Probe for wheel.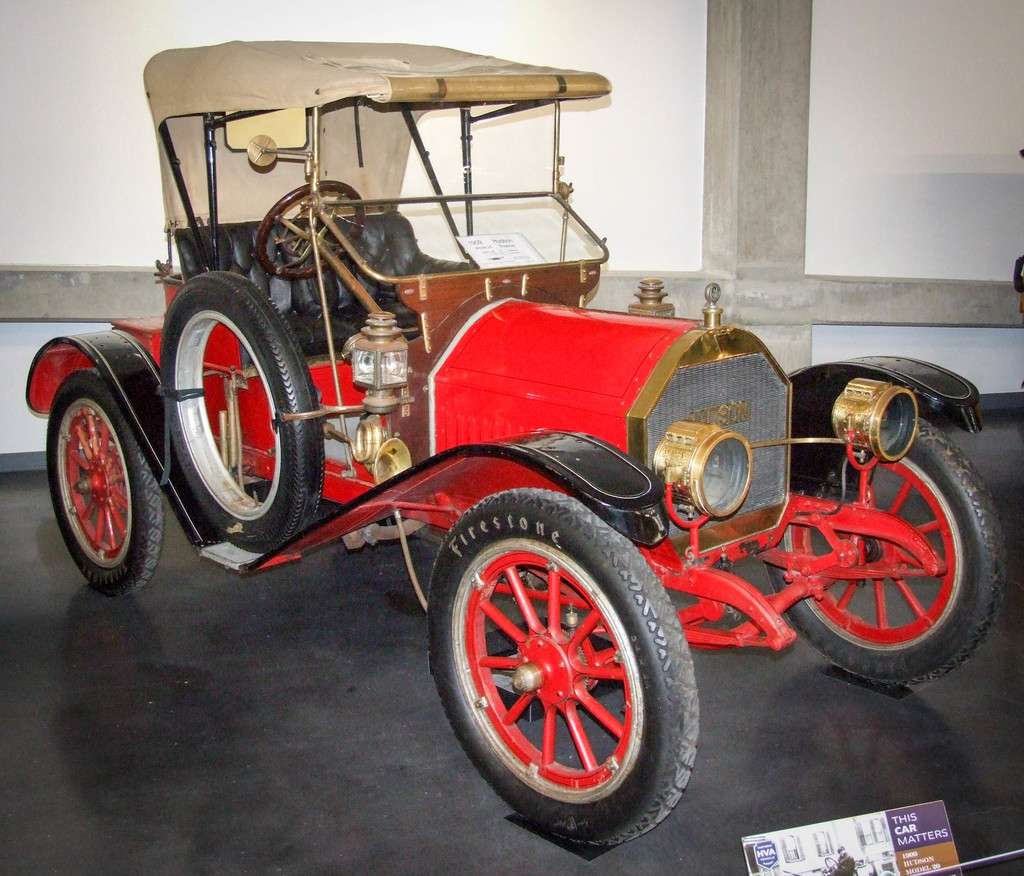
Probe result: {"left": 426, "top": 494, "right": 684, "bottom": 832}.
